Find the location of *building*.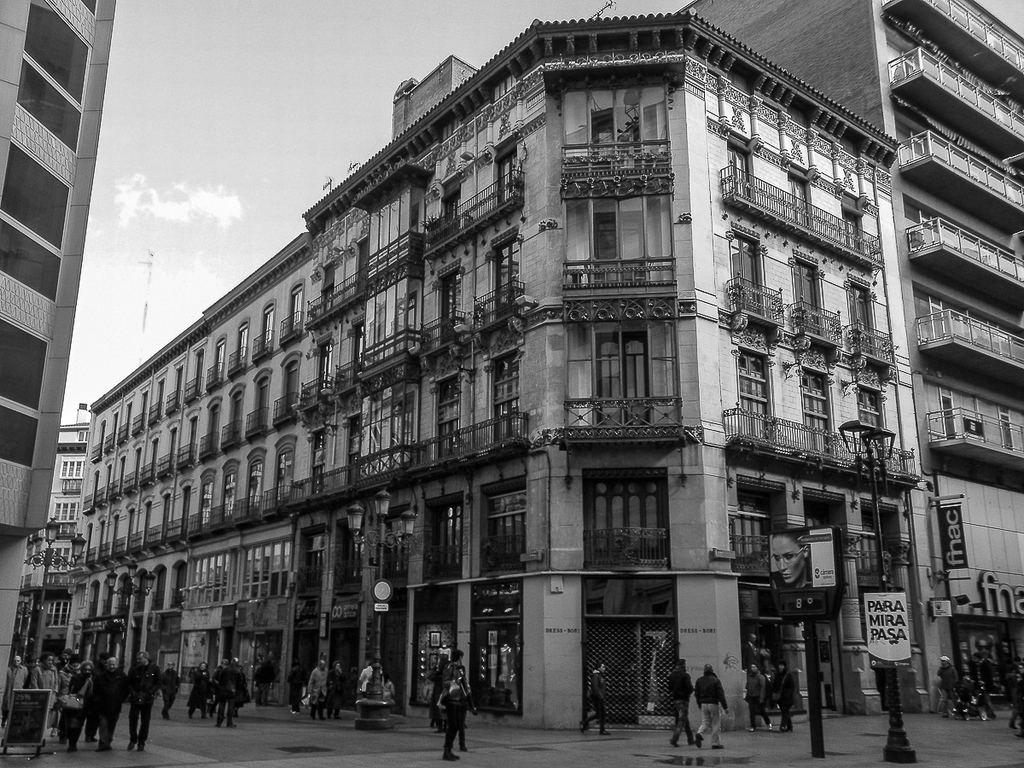
Location: box=[0, 0, 118, 743].
